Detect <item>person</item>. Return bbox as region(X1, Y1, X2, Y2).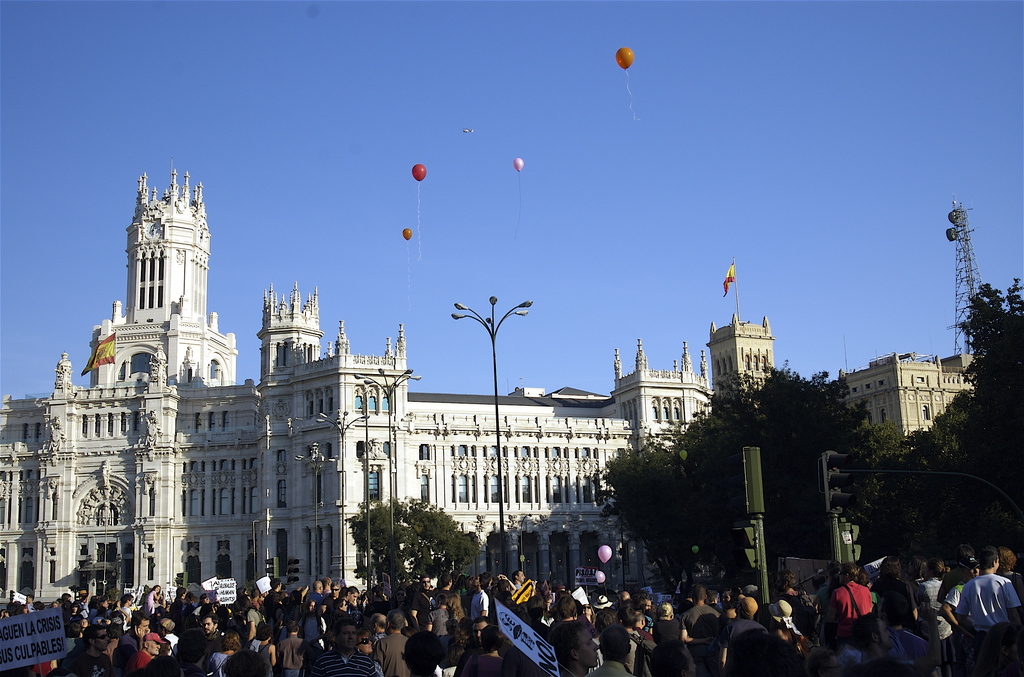
region(499, 589, 512, 607).
